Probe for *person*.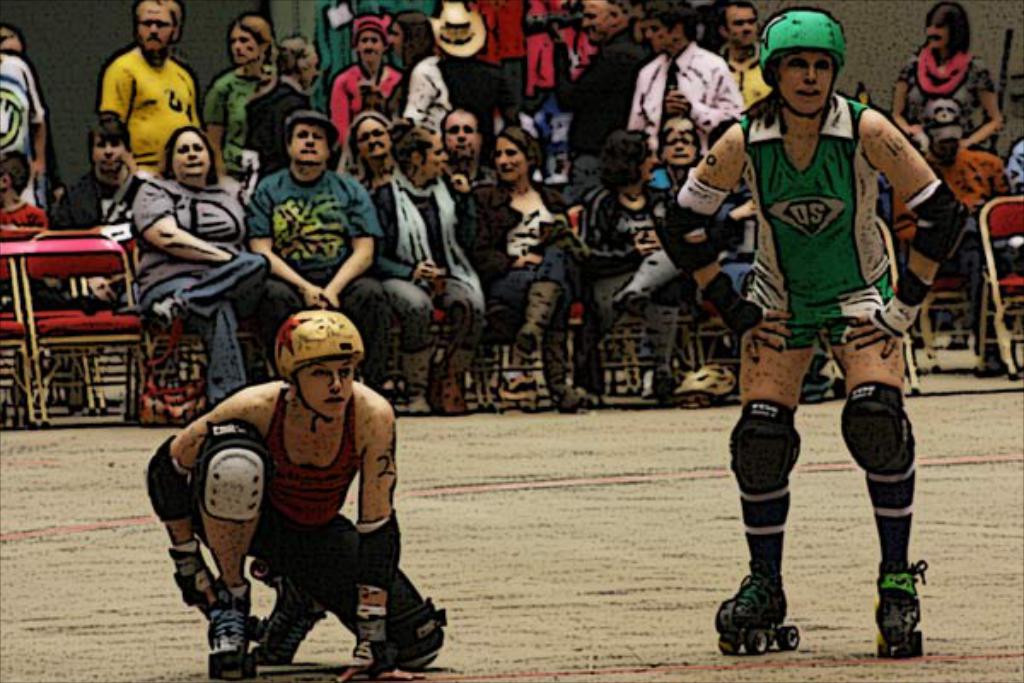
Probe result: 879:0:1007:149.
